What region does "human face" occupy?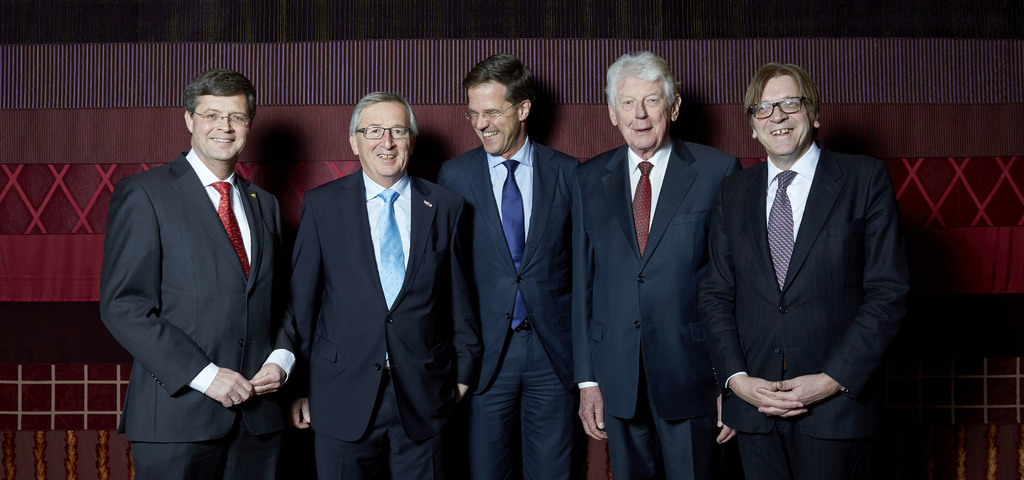
<bbox>746, 72, 812, 156</bbox>.
